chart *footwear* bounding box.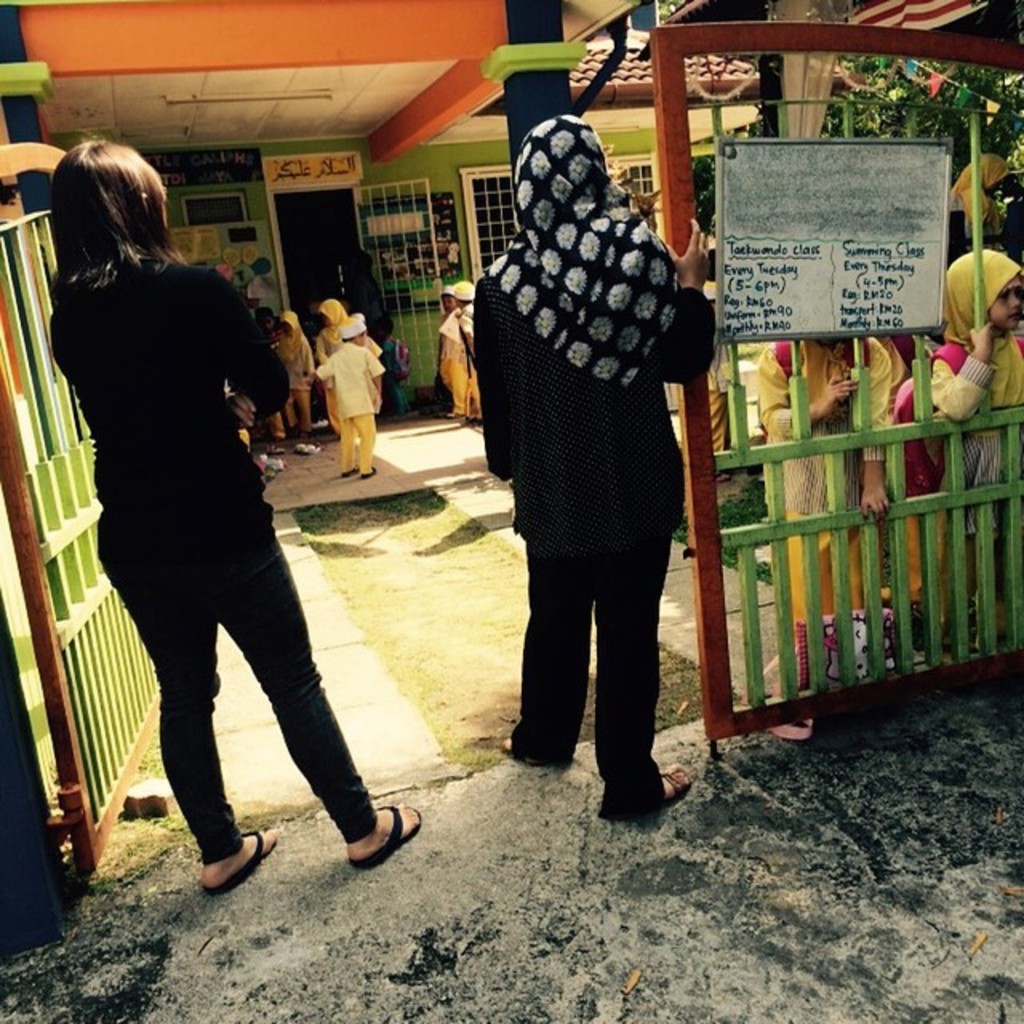
Charted: crop(200, 826, 283, 898).
